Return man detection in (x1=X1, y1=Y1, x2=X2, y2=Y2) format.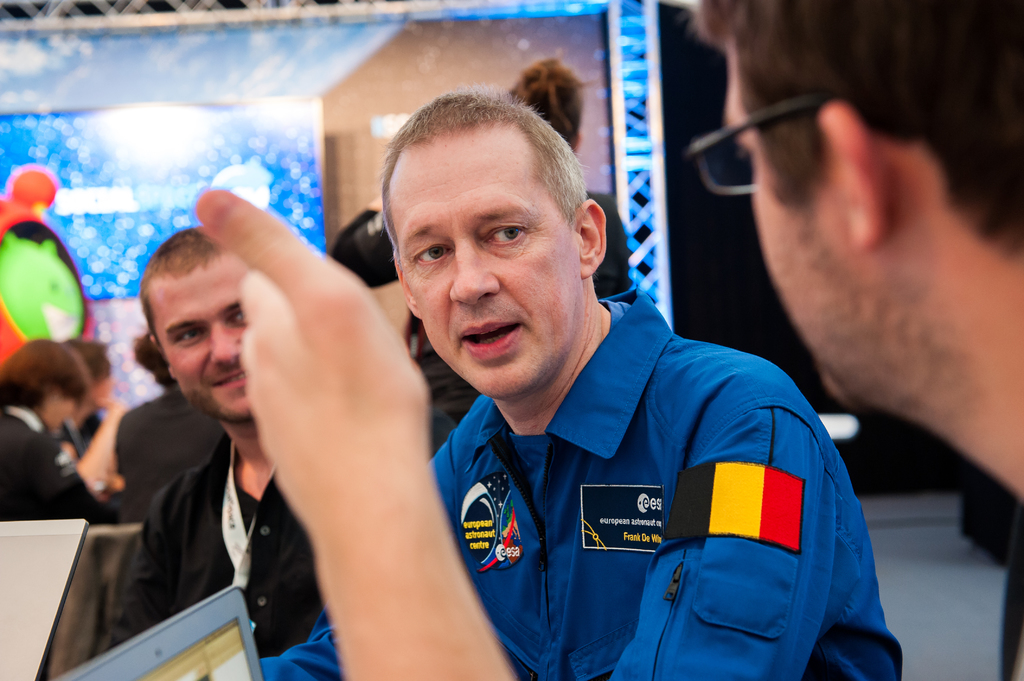
(x1=93, y1=221, x2=440, y2=658).
